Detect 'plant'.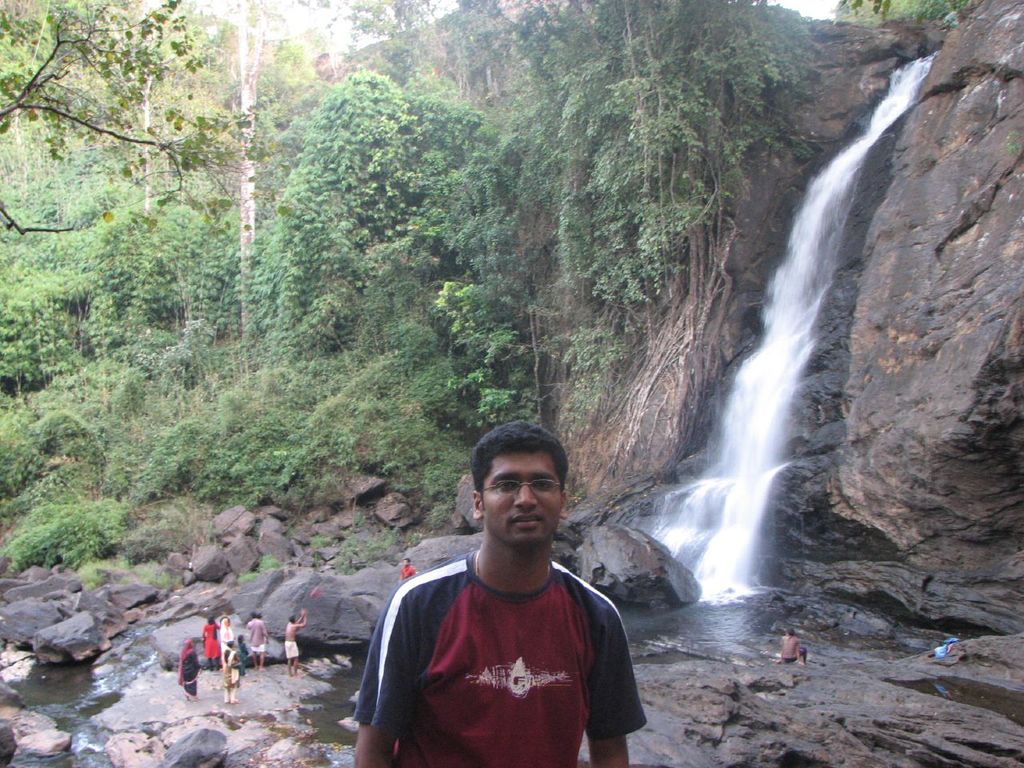
Detected at Rect(202, 522, 225, 548).
